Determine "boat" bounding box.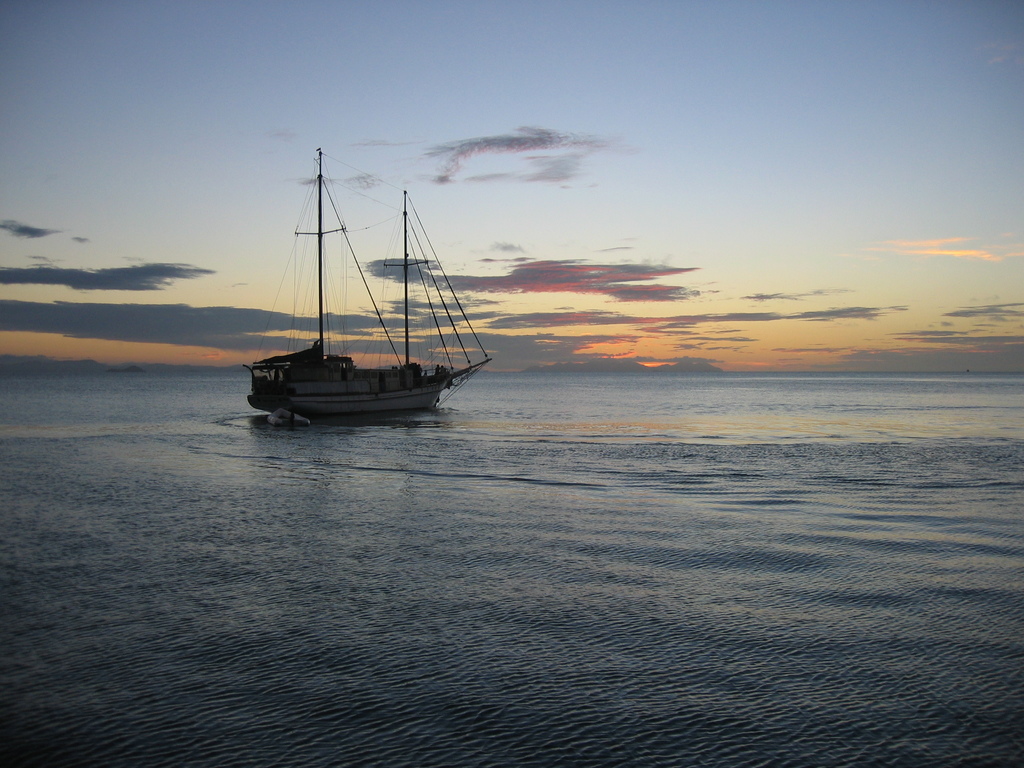
Determined: box=[233, 168, 512, 438].
